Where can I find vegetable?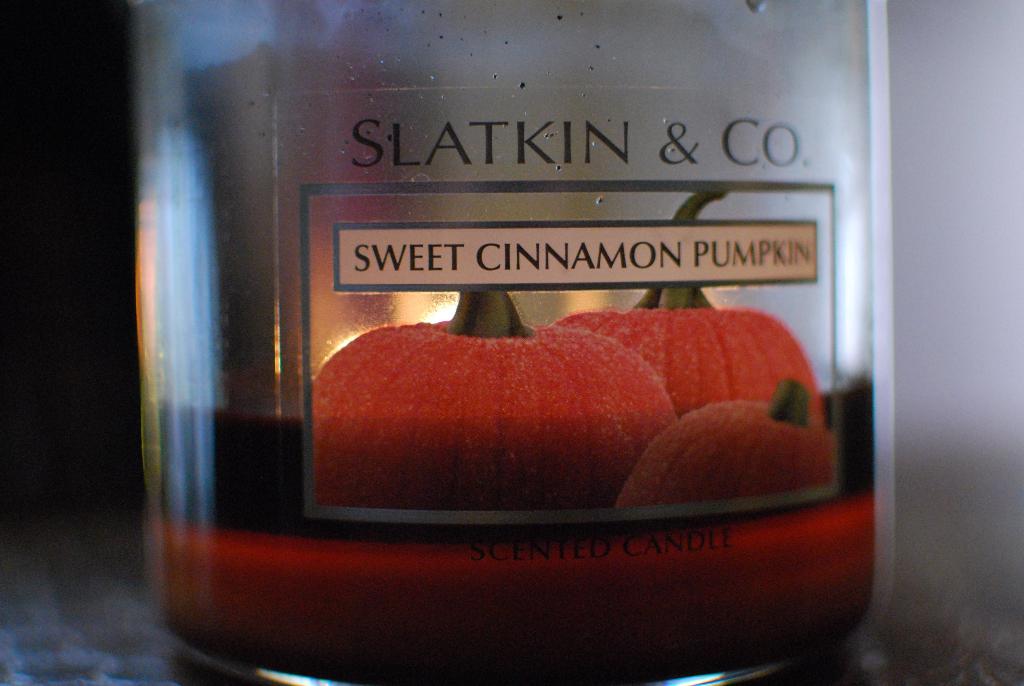
You can find it at select_region(613, 377, 838, 509).
